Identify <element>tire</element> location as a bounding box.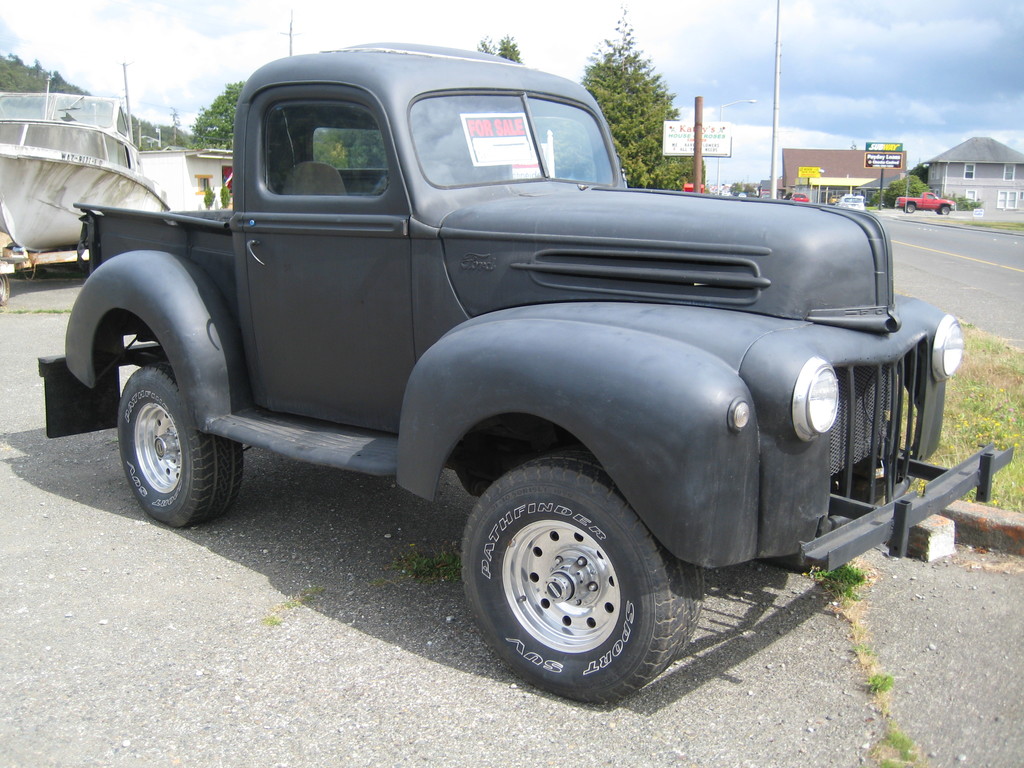
box(118, 365, 245, 524).
